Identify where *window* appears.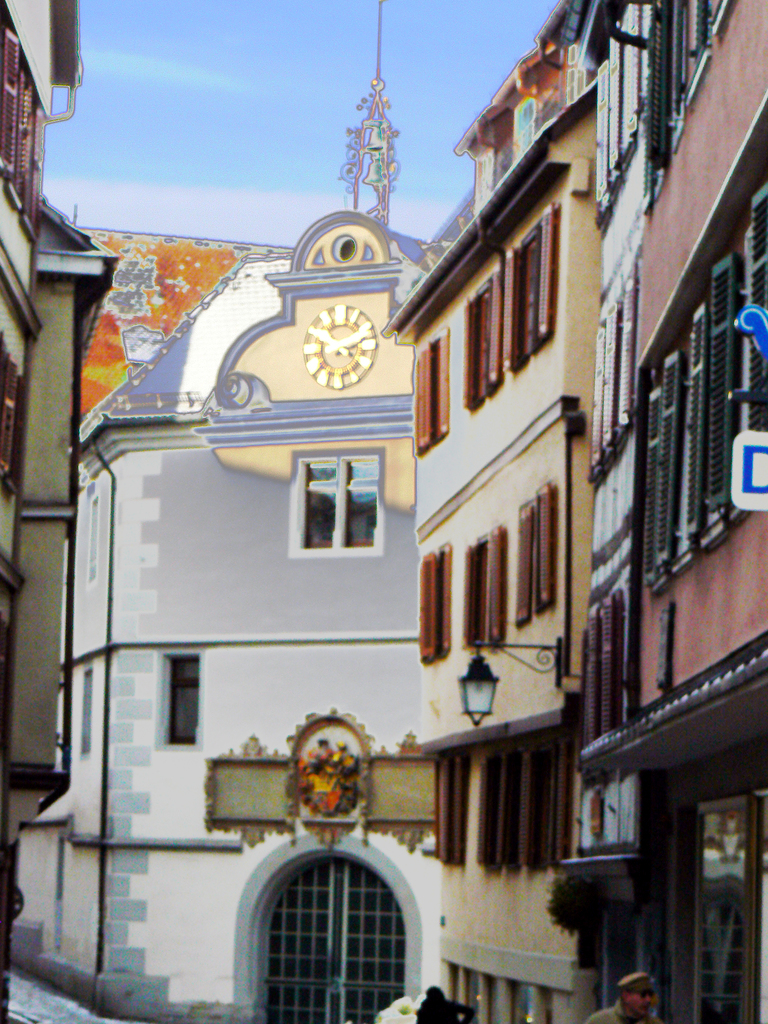
Appears at bbox(465, 522, 505, 652).
